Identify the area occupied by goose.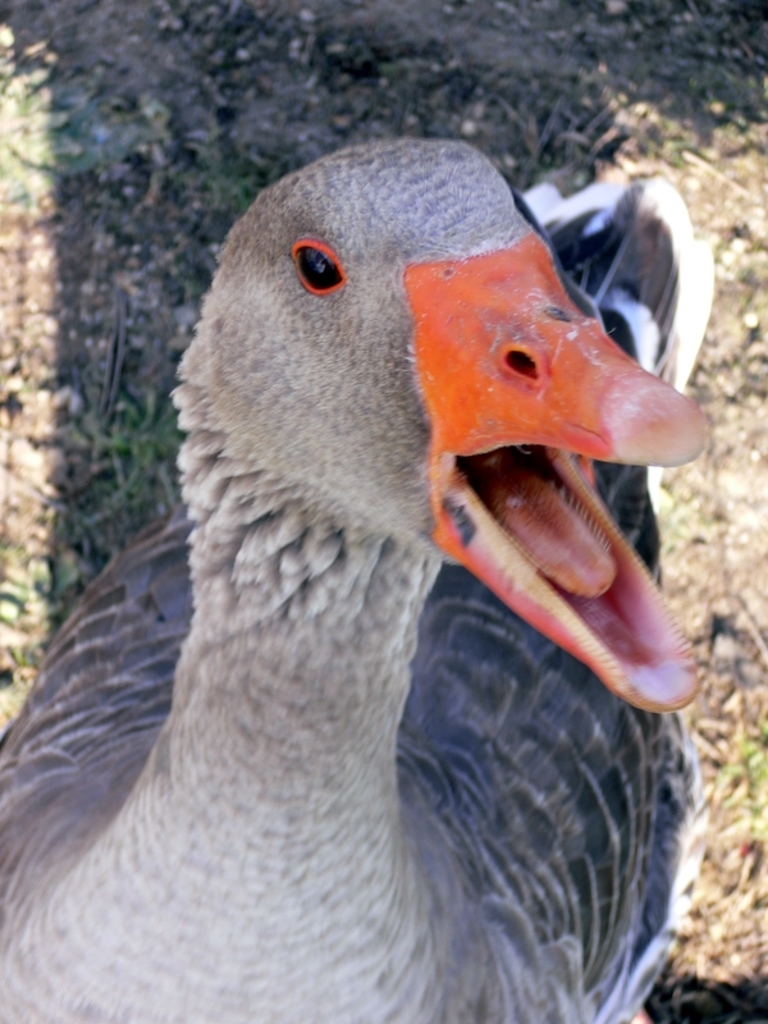
Area: [x1=0, y1=140, x2=723, y2=1023].
